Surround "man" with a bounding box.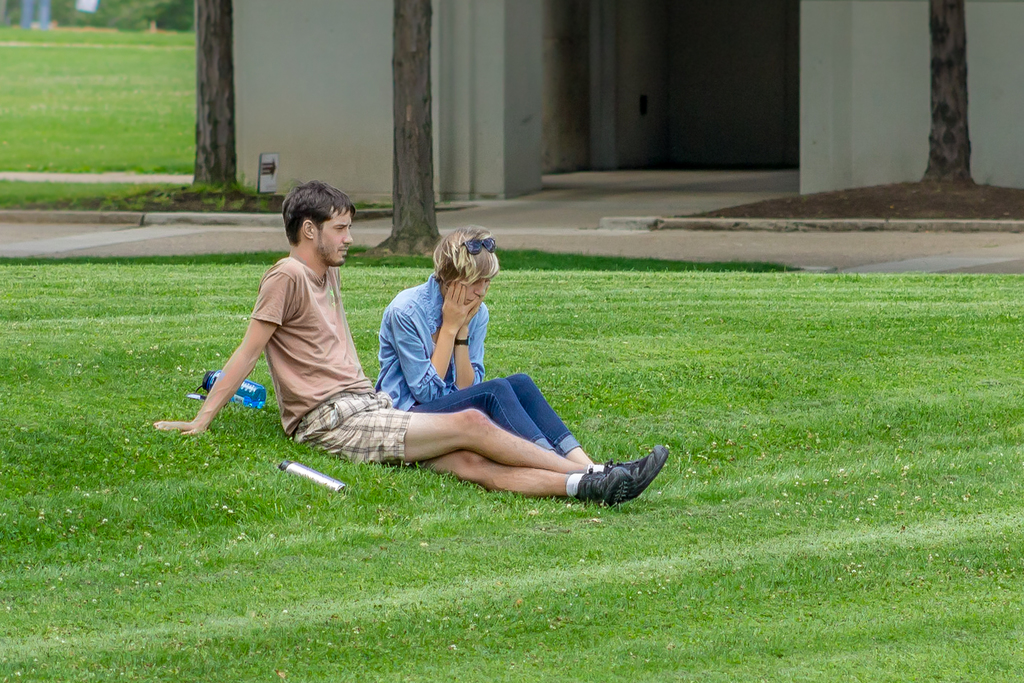
199/223/636/513.
